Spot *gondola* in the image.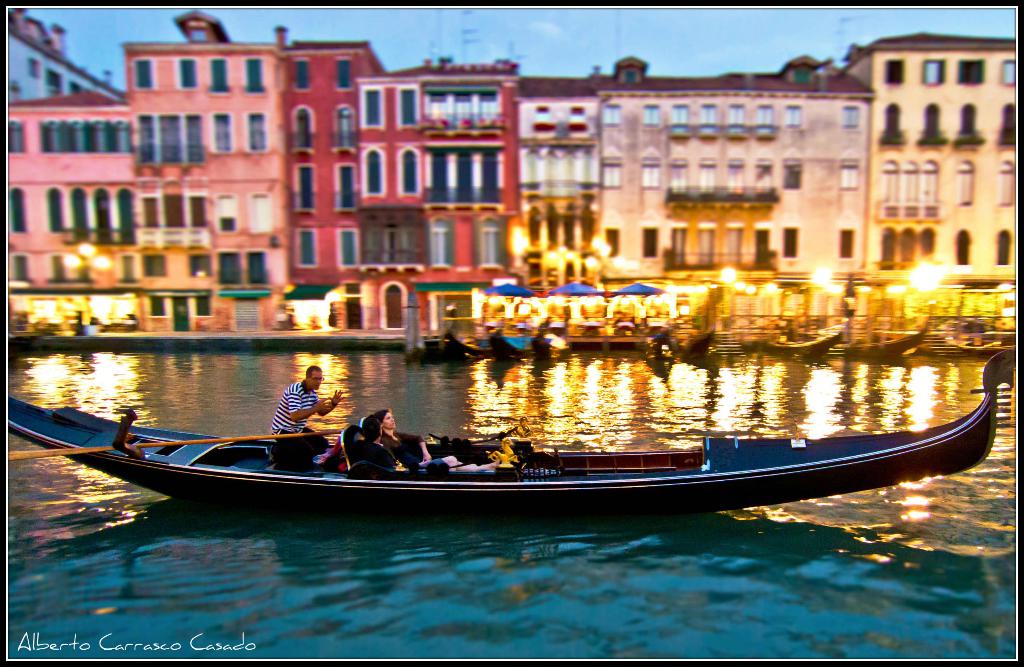
*gondola* found at (x1=530, y1=329, x2=570, y2=358).
